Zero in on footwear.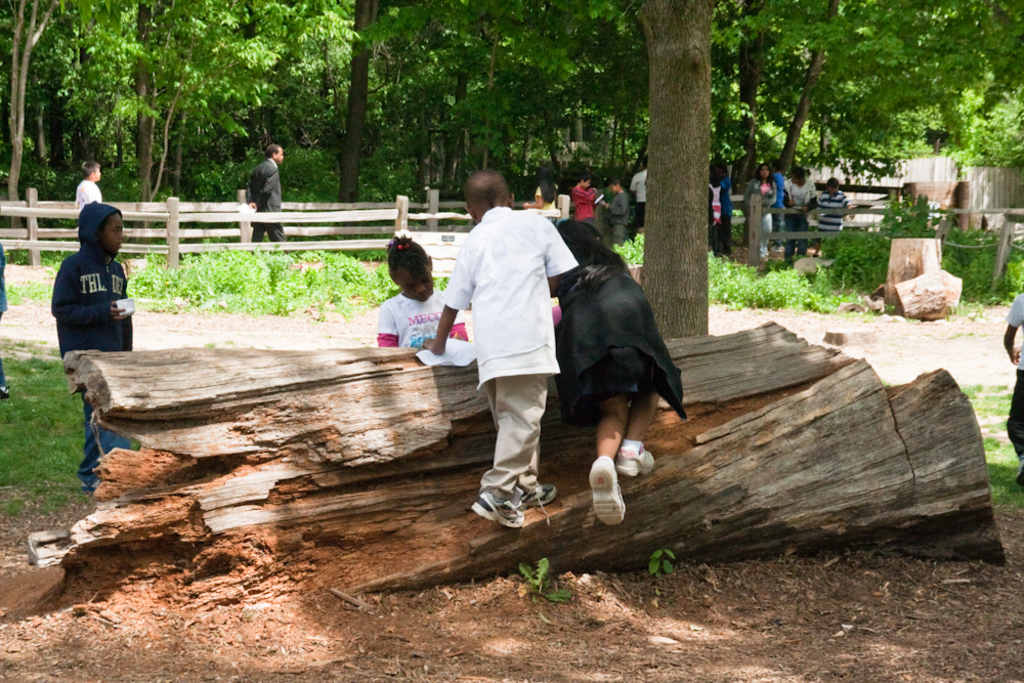
Zeroed in: <bbox>515, 484, 555, 511</bbox>.
